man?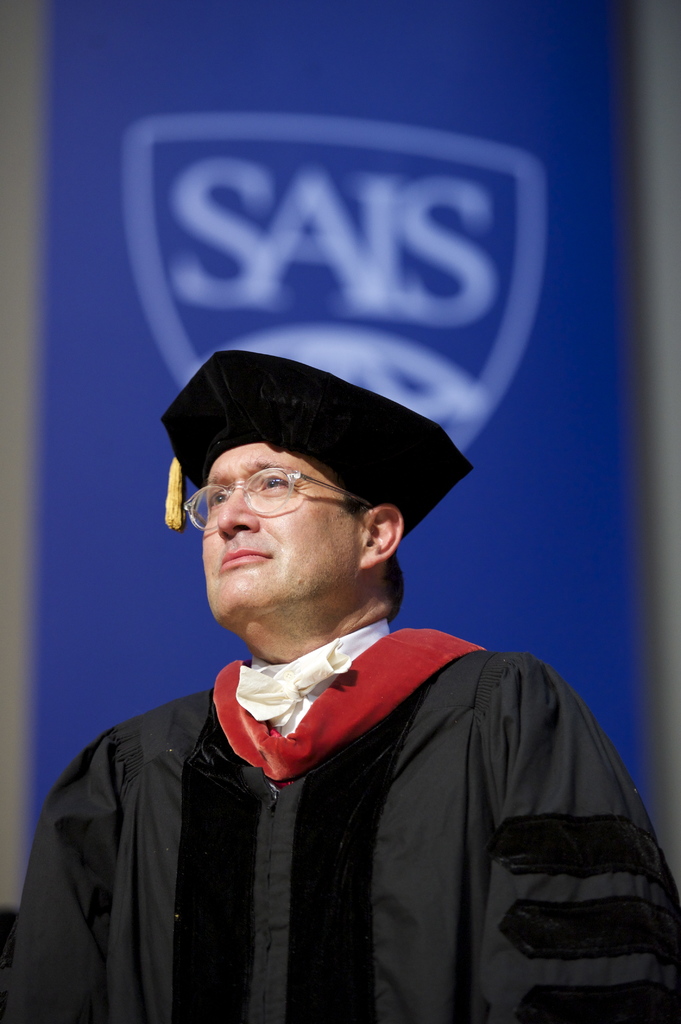
bbox=[37, 316, 652, 1023]
